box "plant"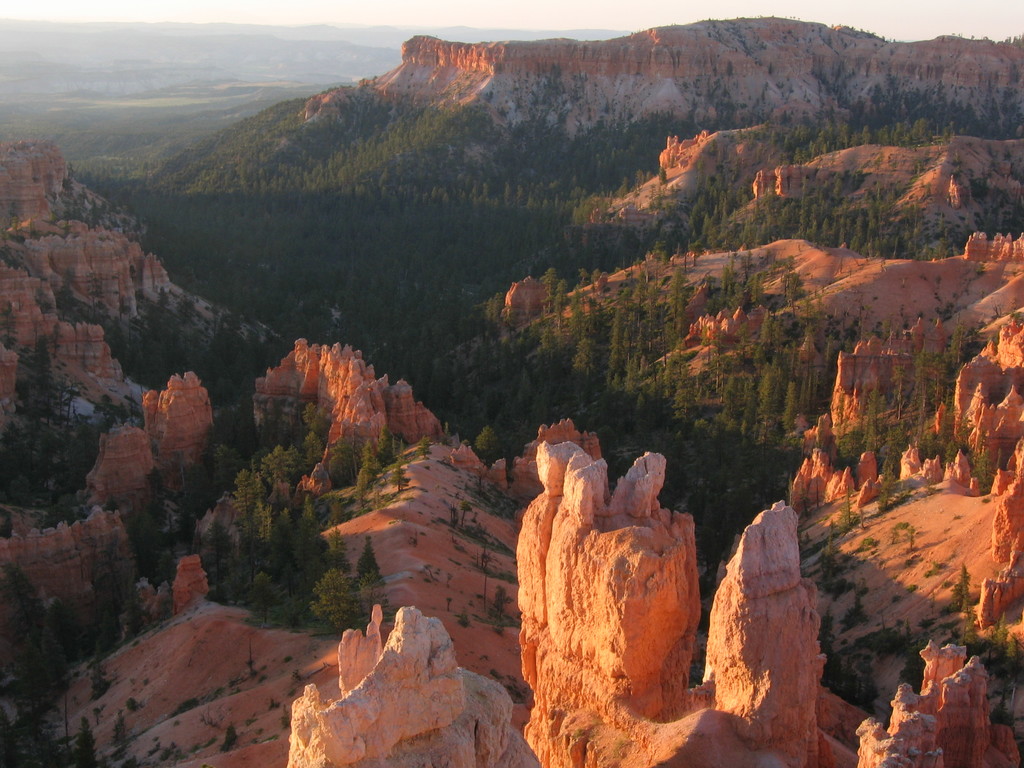
{"x1": 420, "y1": 529, "x2": 428, "y2": 535}
